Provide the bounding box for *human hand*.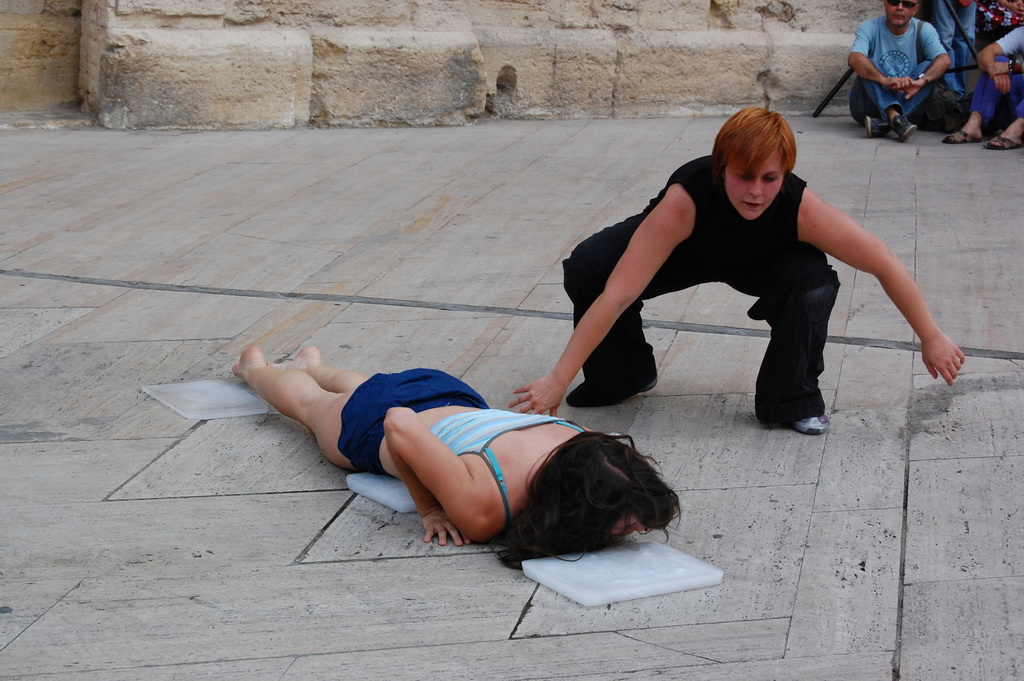
(left=420, top=504, right=471, bottom=545).
